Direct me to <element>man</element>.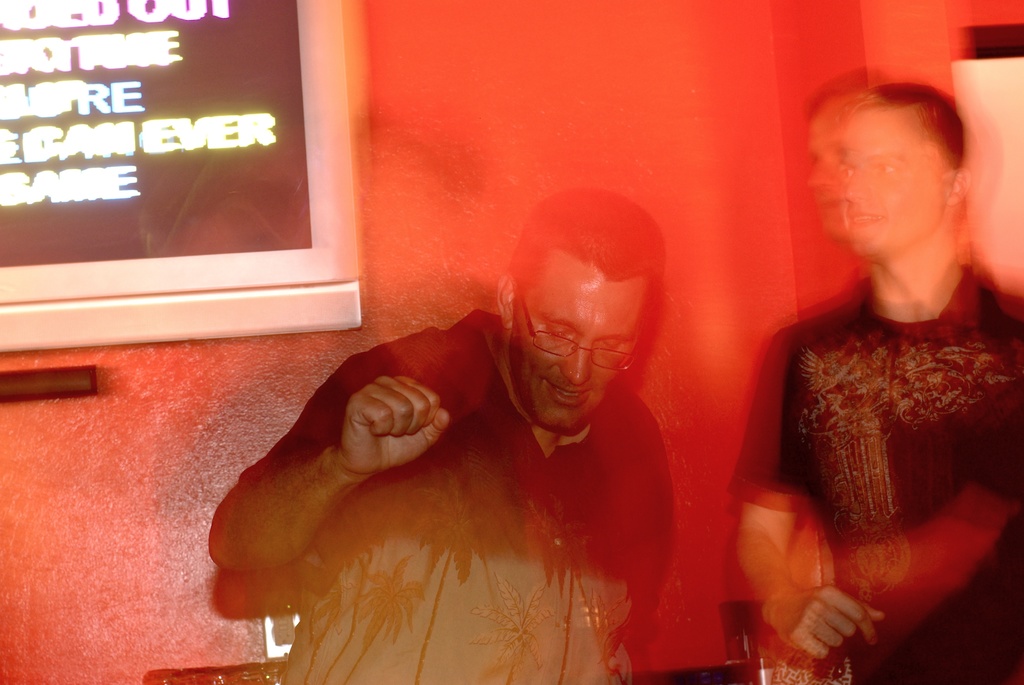
Direction: 204, 188, 673, 684.
